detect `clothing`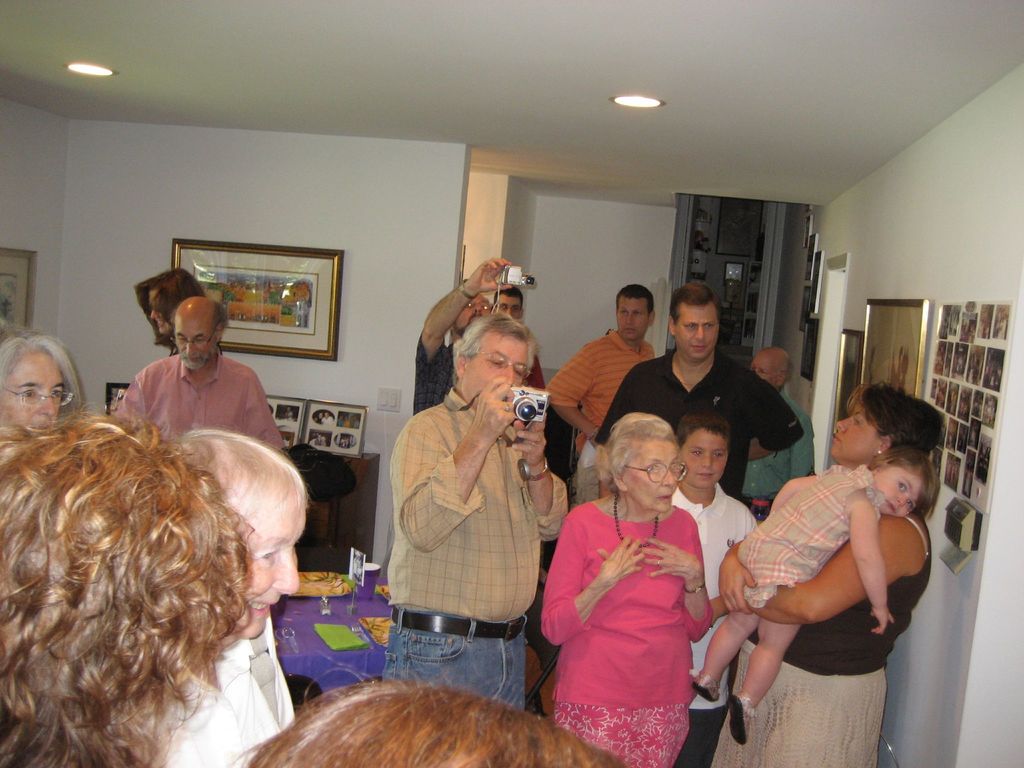
x1=591, y1=344, x2=801, y2=499
